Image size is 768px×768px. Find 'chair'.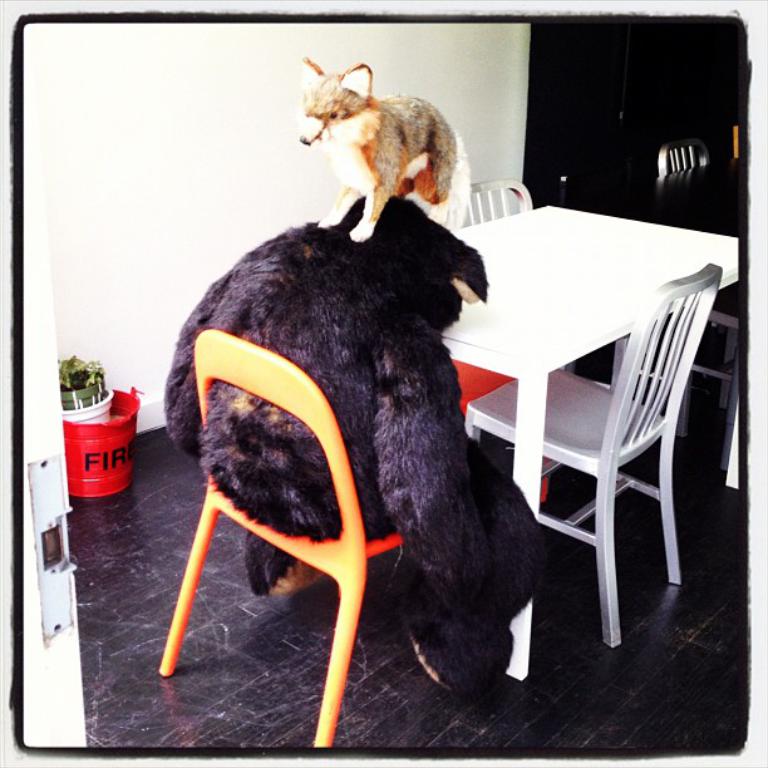
bbox(157, 325, 427, 755).
